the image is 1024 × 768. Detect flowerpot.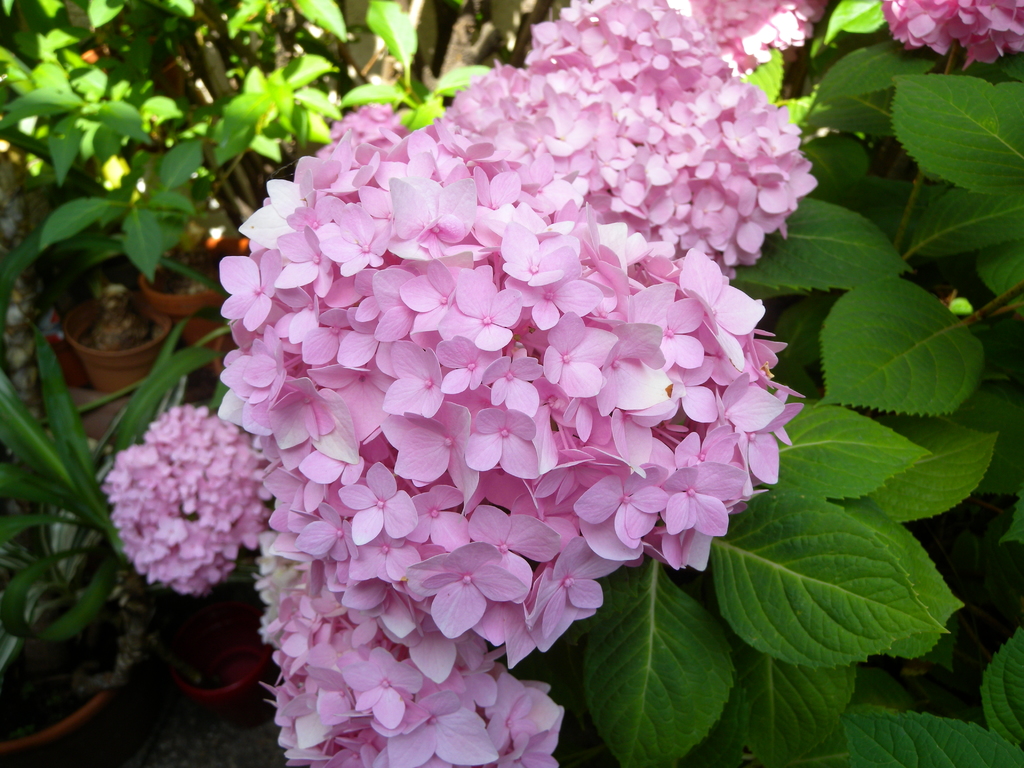
Detection: 148:578:275:733.
